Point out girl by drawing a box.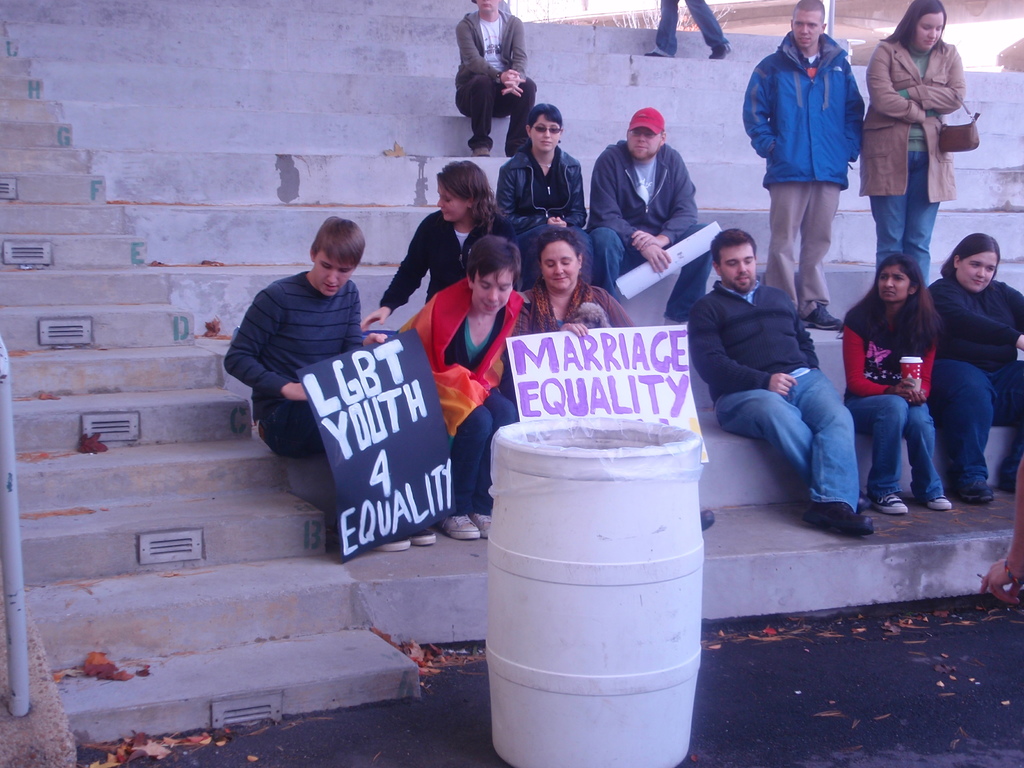
region(535, 236, 635, 351).
